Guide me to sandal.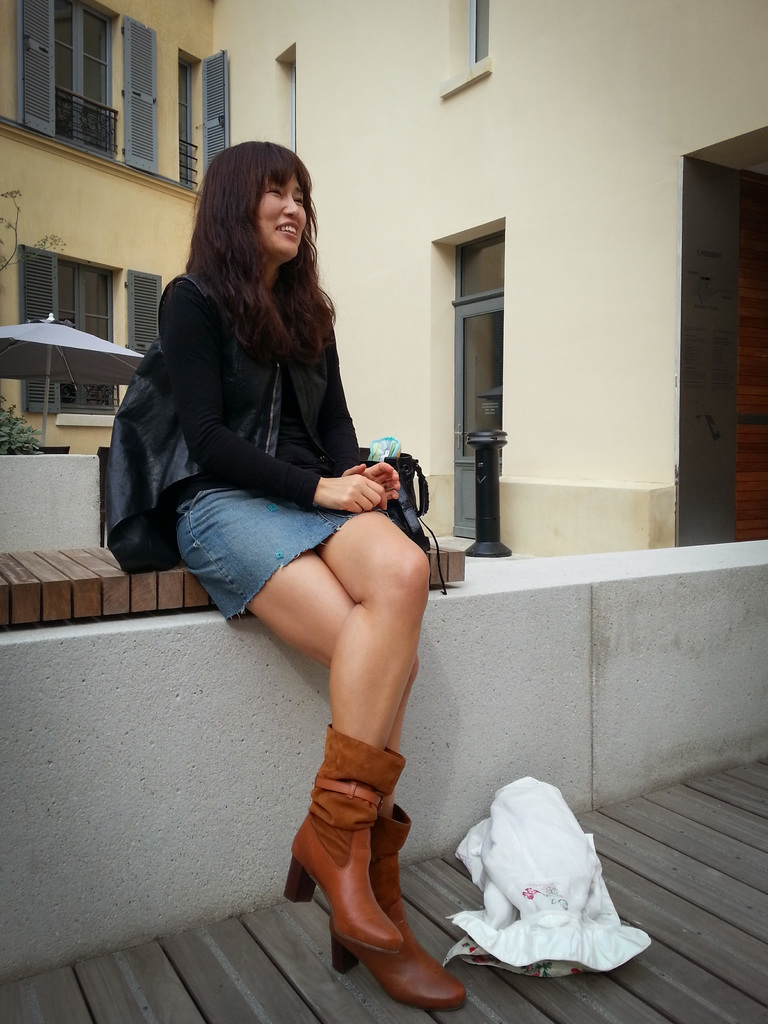
Guidance: bbox=[331, 793, 464, 1001].
